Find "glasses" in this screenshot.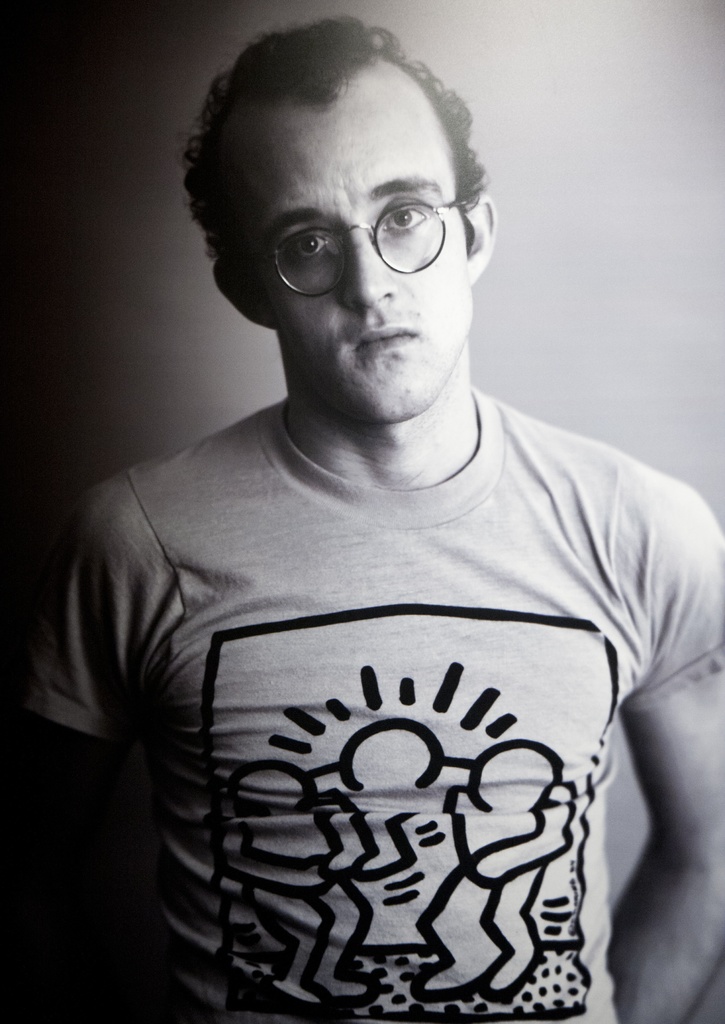
The bounding box for "glasses" is pyautogui.locateOnScreen(245, 196, 470, 290).
